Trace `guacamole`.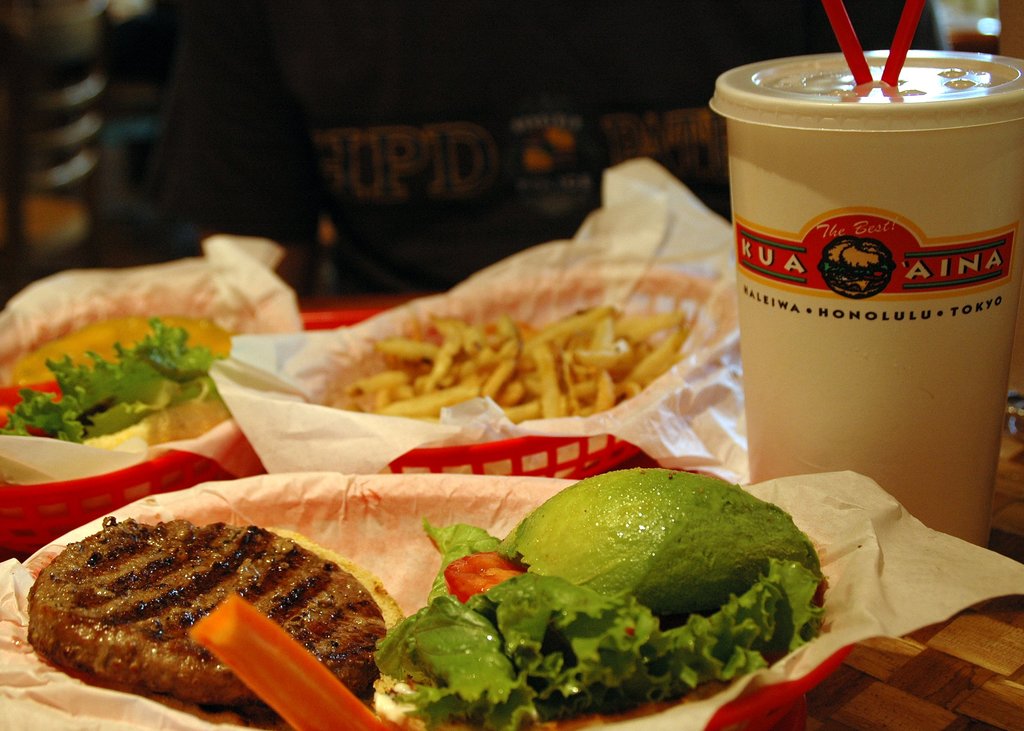
Traced to bbox=[493, 466, 816, 634].
